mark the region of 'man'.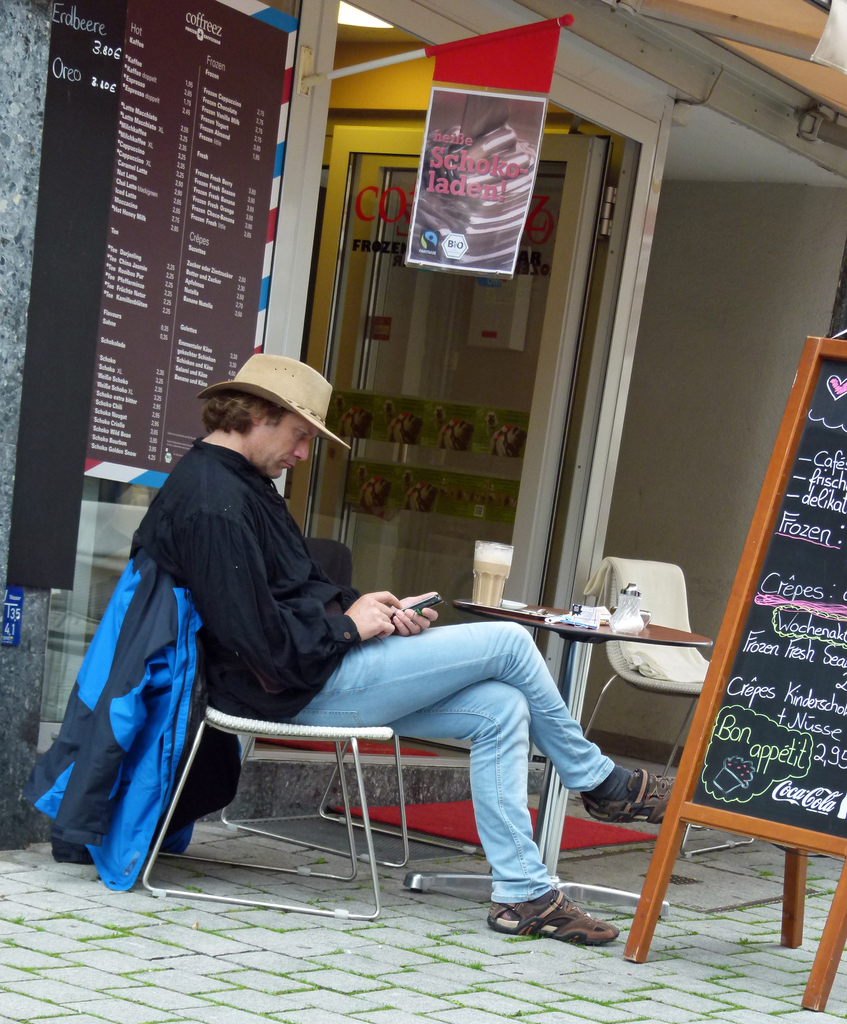
Region: 141, 468, 655, 904.
